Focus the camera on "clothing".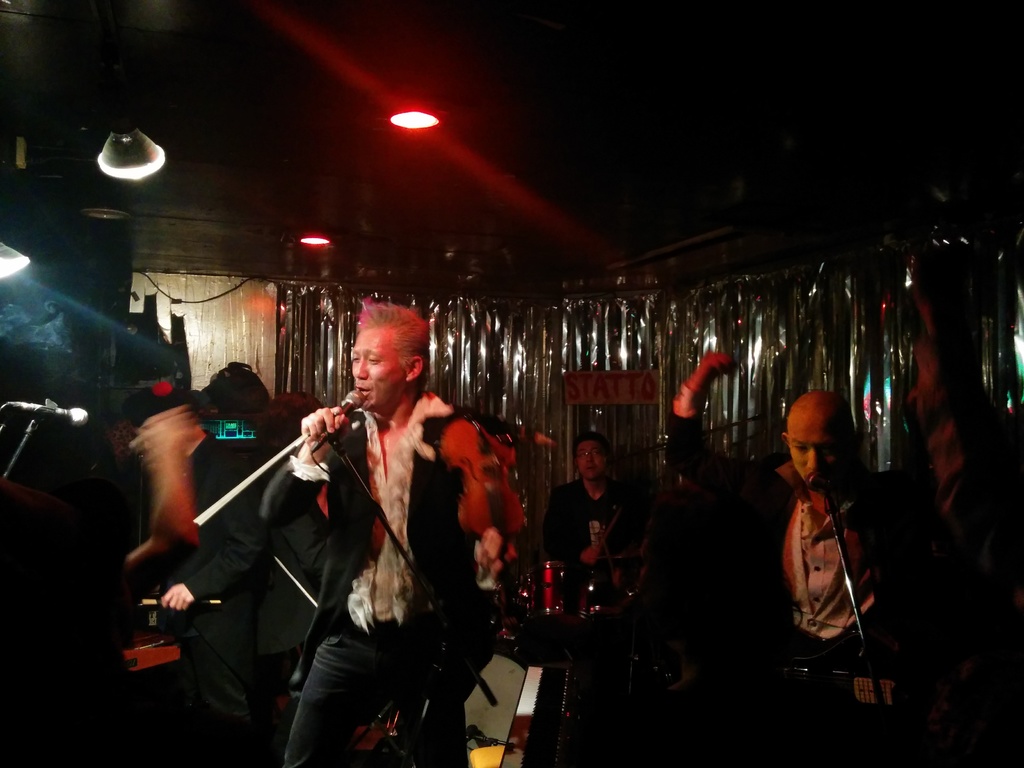
Focus region: bbox(270, 356, 487, 762).
